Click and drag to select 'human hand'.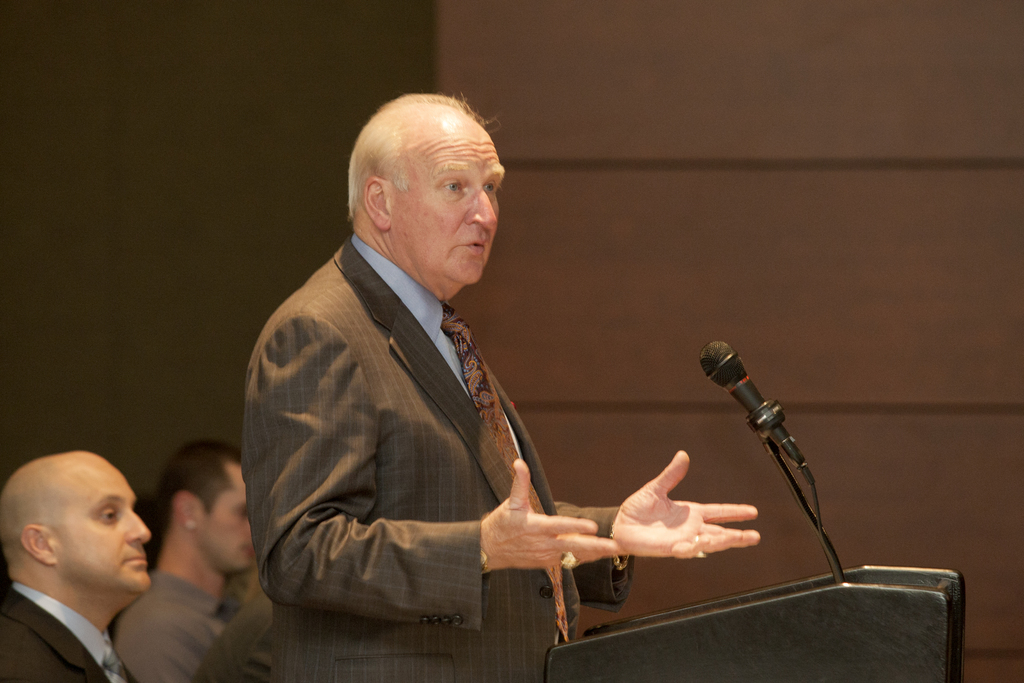
Selection: (left=481, top=452, right=625, bottom=572).
